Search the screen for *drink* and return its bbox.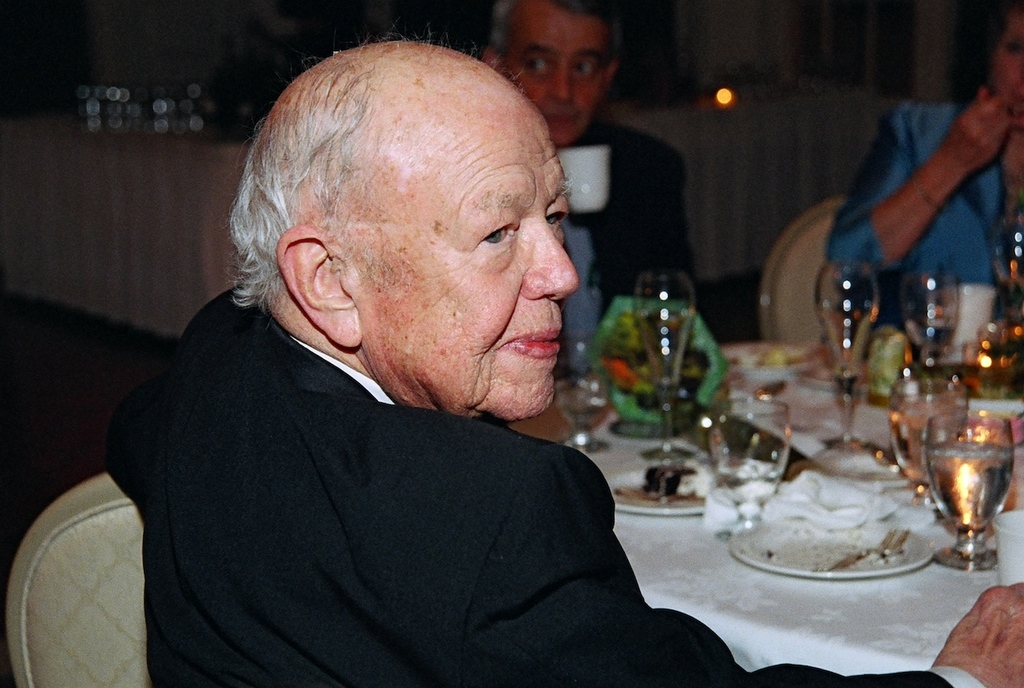
Found: <bbox>926, 442, 1010, 538</bbox>.
